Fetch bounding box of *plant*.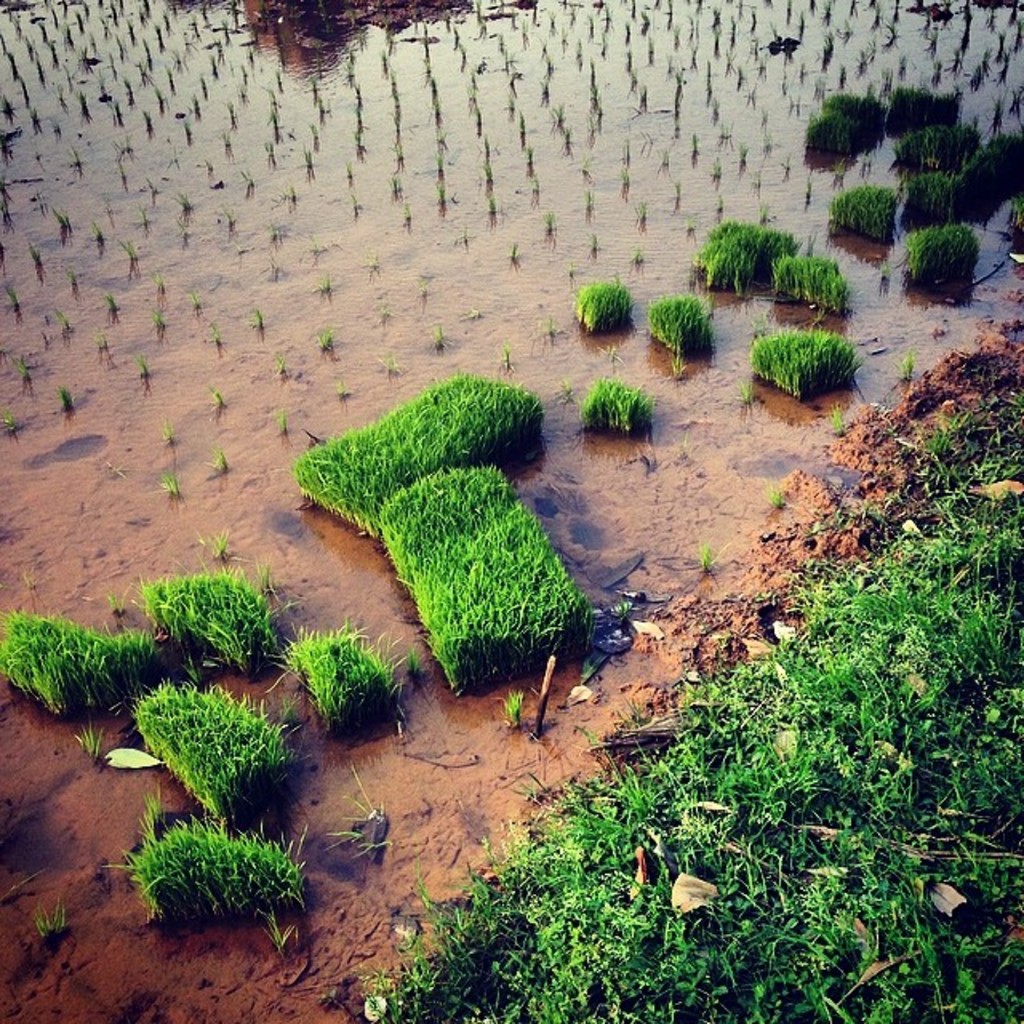
Bbox: [798, 86, 885, 155].
